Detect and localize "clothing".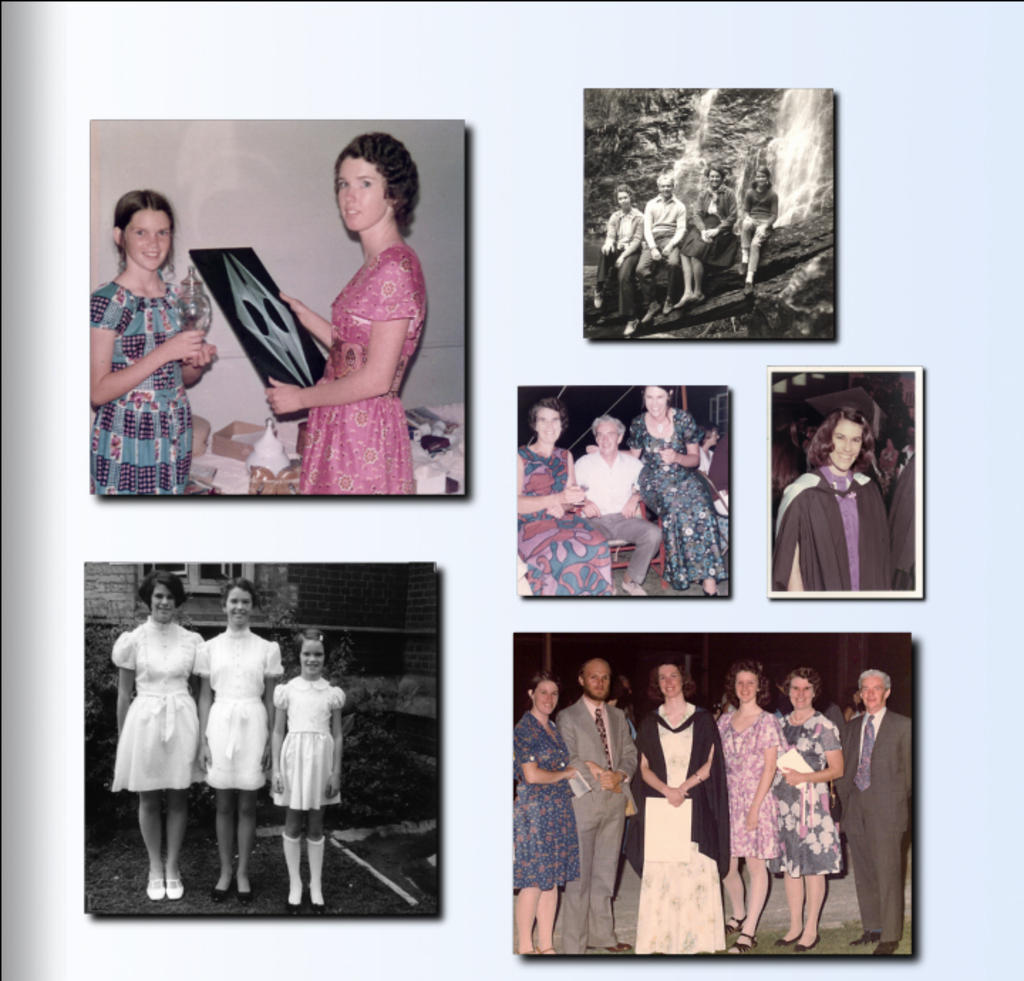
Localized at bbox=[626, 690, 735, 880].
